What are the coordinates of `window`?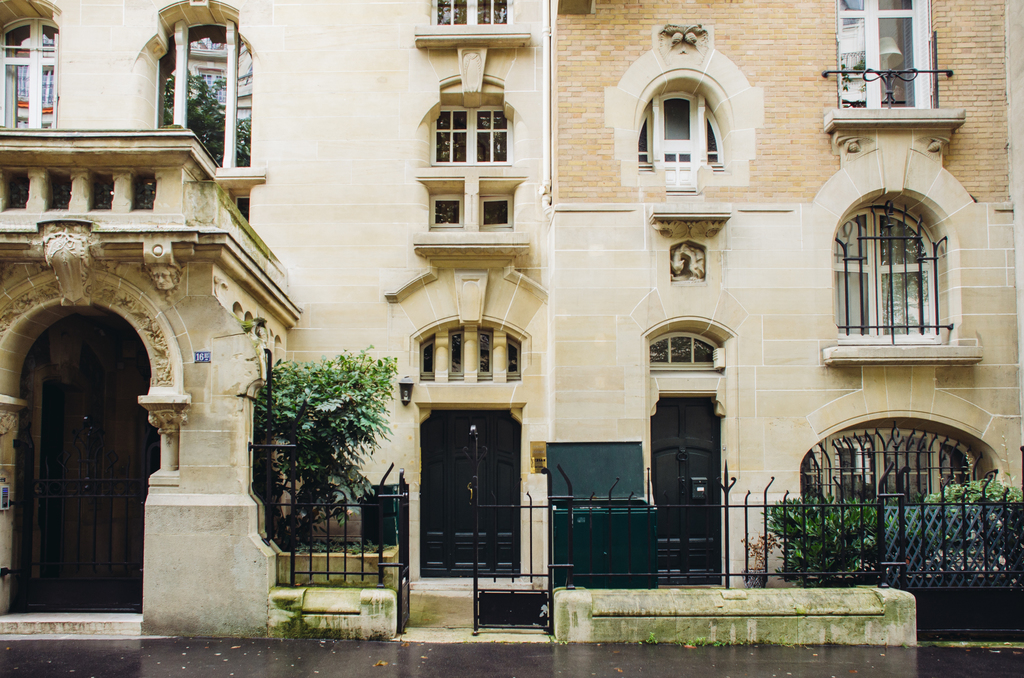
detection(636, 334, 722, 370).
